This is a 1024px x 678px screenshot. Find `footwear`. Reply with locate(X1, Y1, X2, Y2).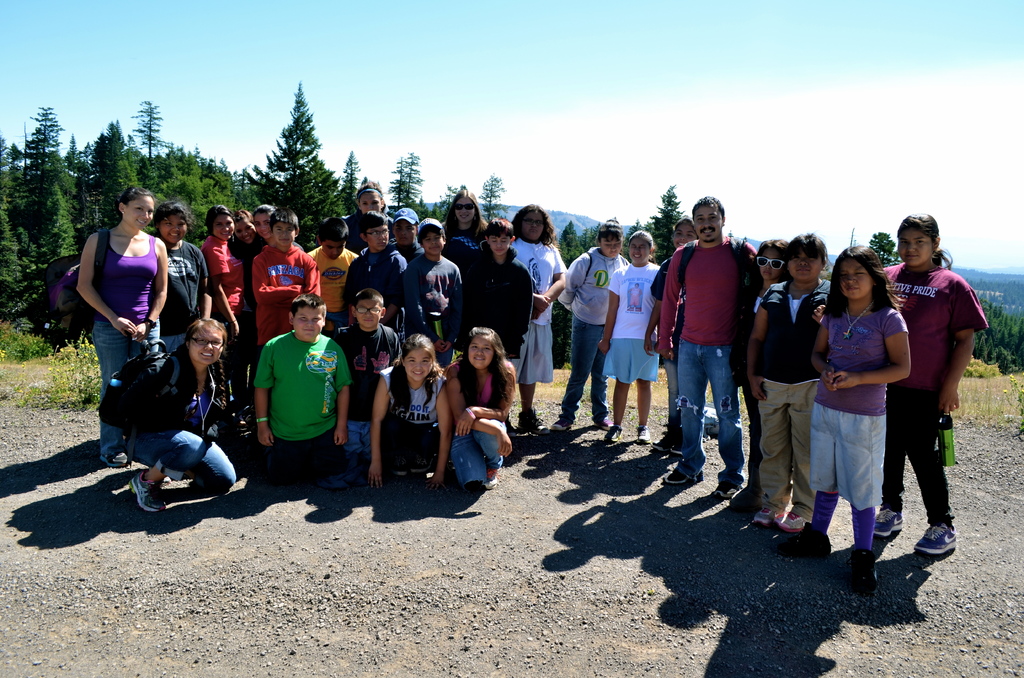
locate(635, 424, 652, 444).
